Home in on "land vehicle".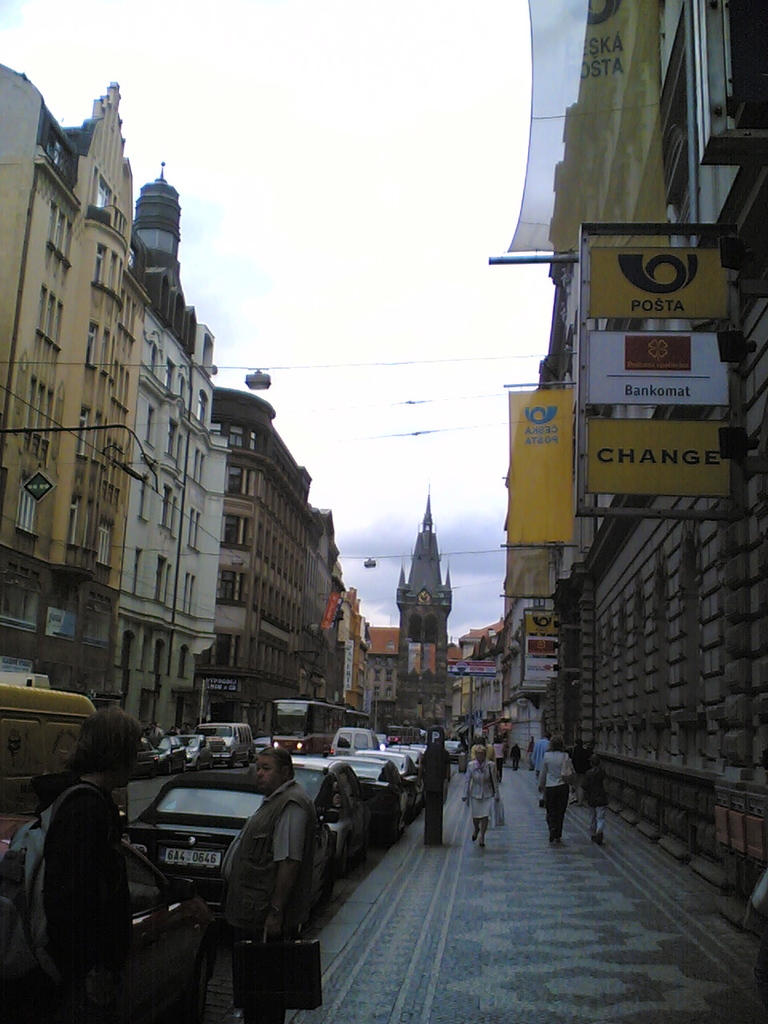
Homed in at Rect(330, 725, 378, 753).
